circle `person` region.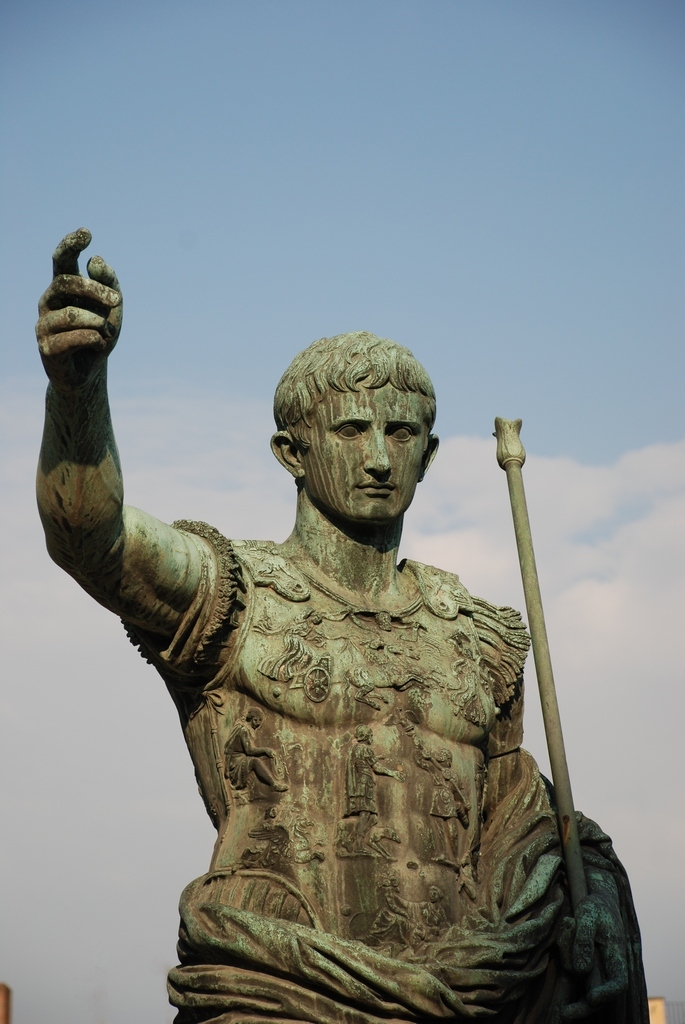
Region: l=76, t=305, r=610, b=1023.
